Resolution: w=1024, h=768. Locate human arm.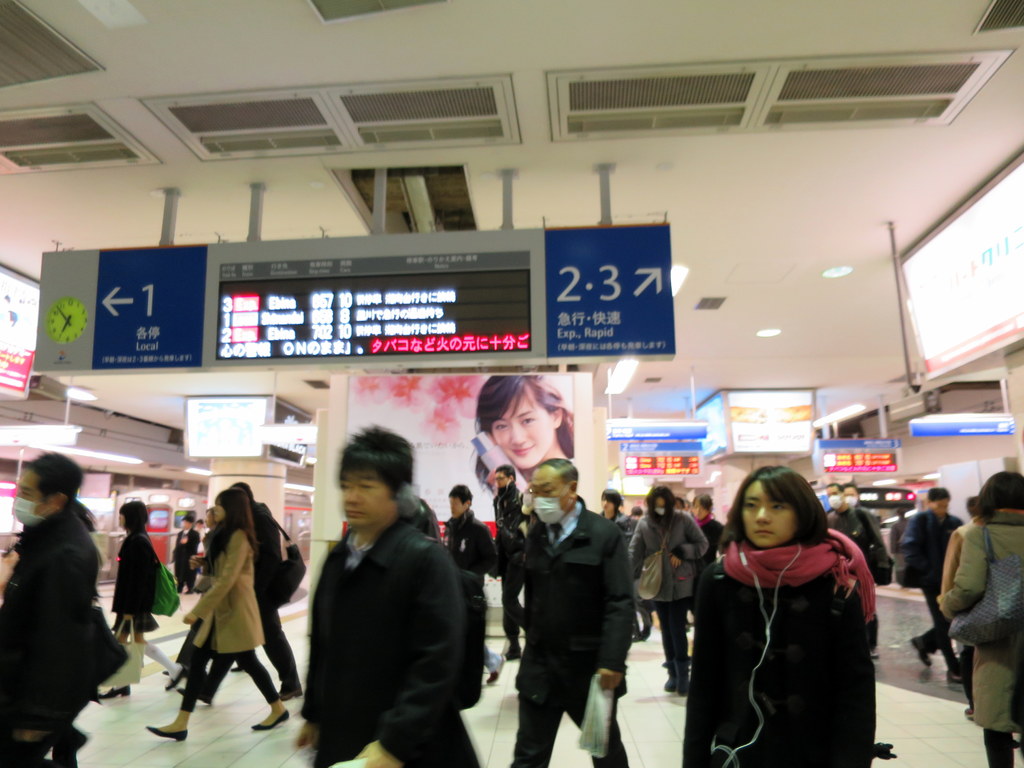
(x1=185, y1=529, x2=197, y2=545).
